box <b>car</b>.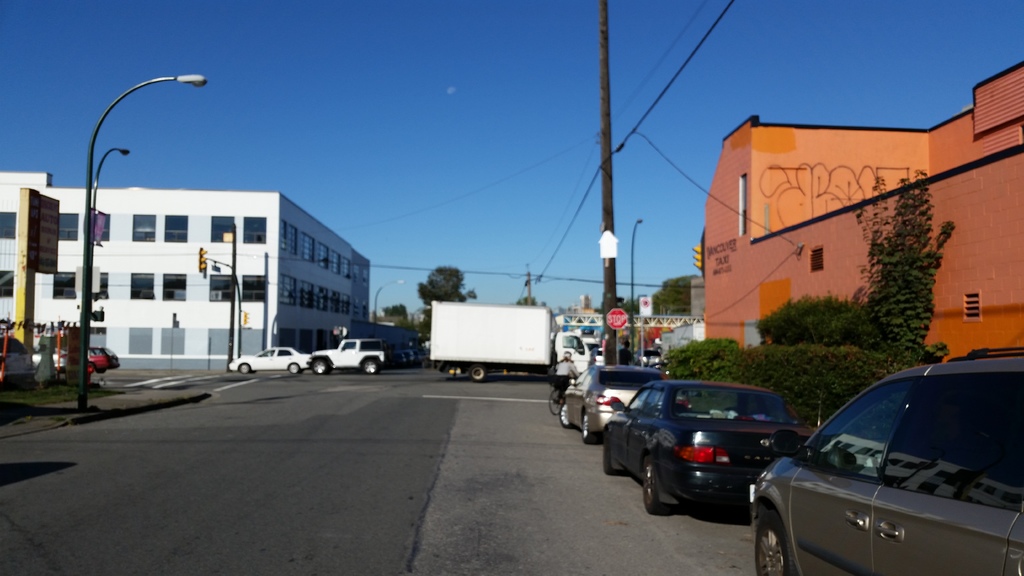
region(90, 340, 122, 371).
